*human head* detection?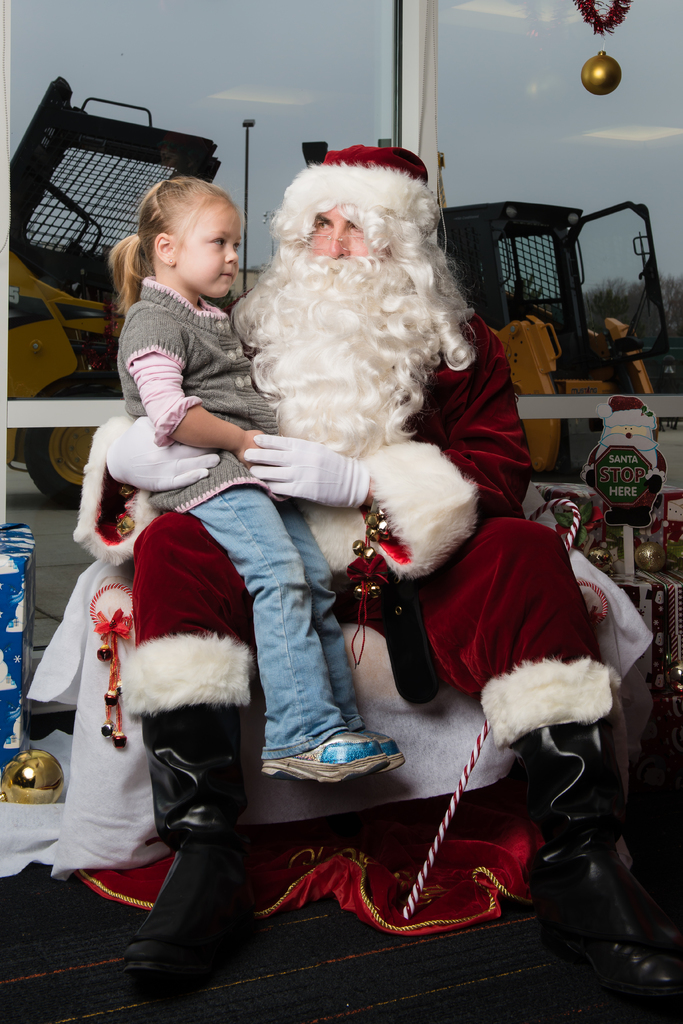
region(269, 147, 484, 376)
